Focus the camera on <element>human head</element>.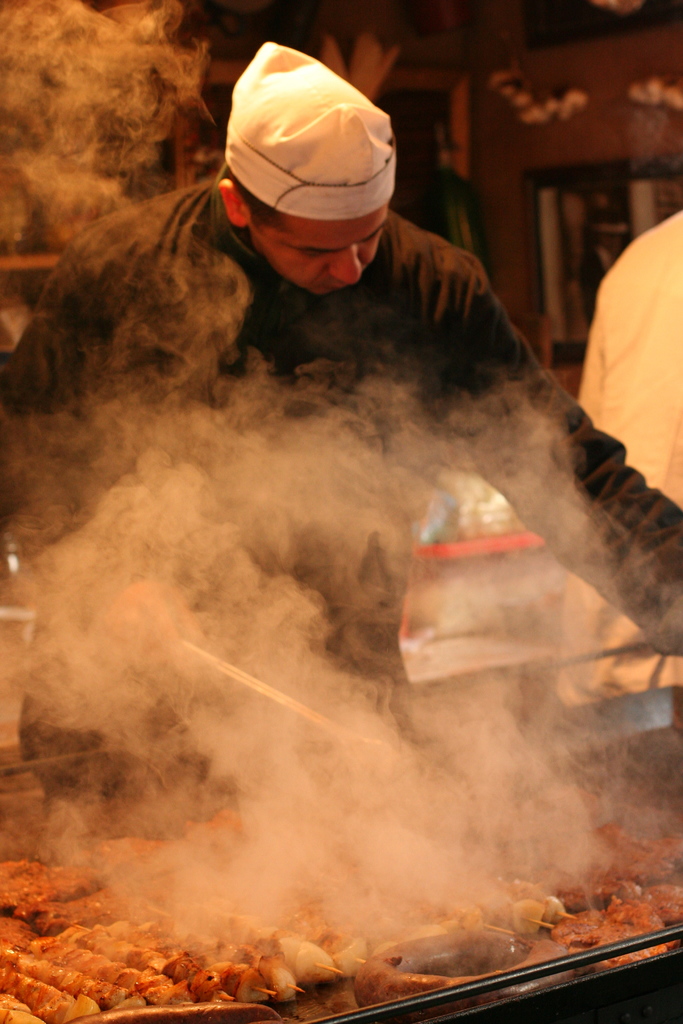
Focus region: BBox(217, 45, 402, 288).
